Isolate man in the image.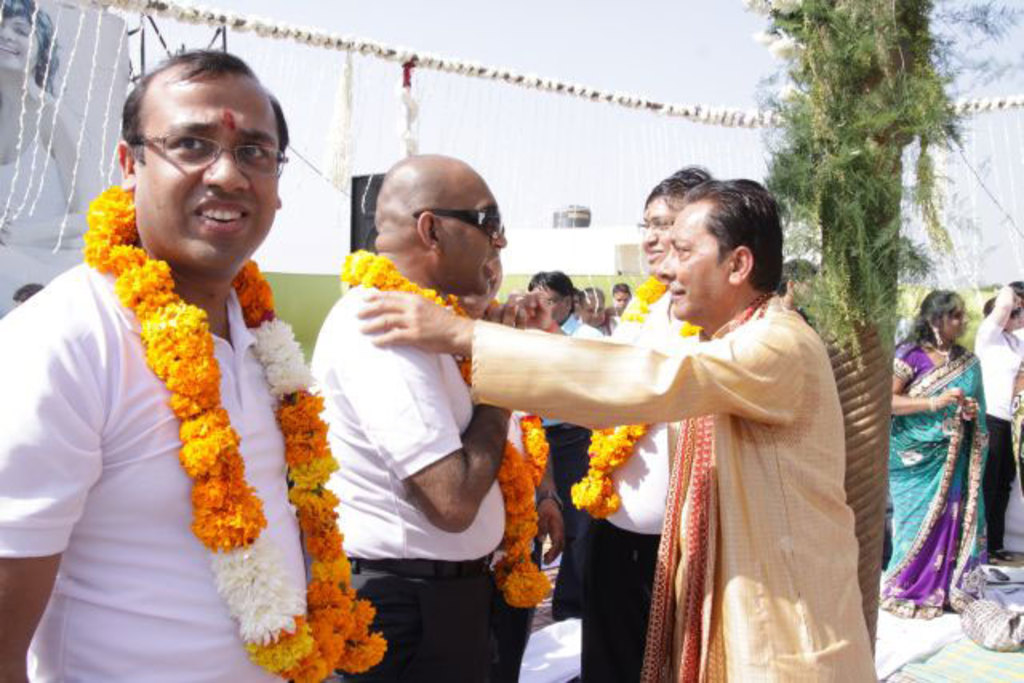
Isolated region: <region>576, 290, 626, 338</region>.
